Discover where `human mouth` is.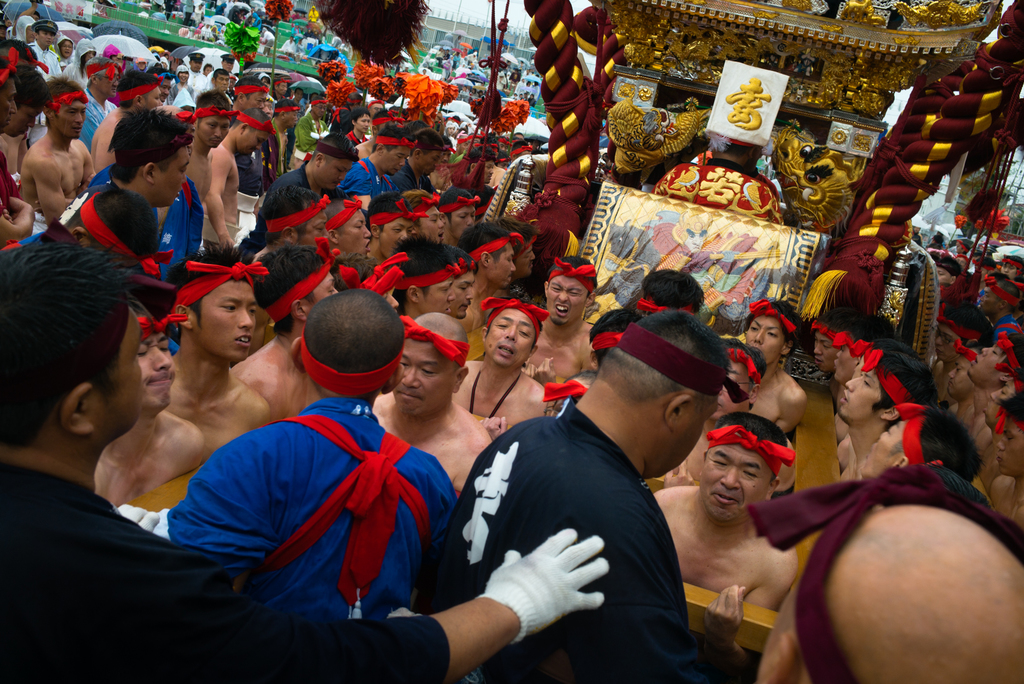
Discovered at (462, 305, 471, 313).
